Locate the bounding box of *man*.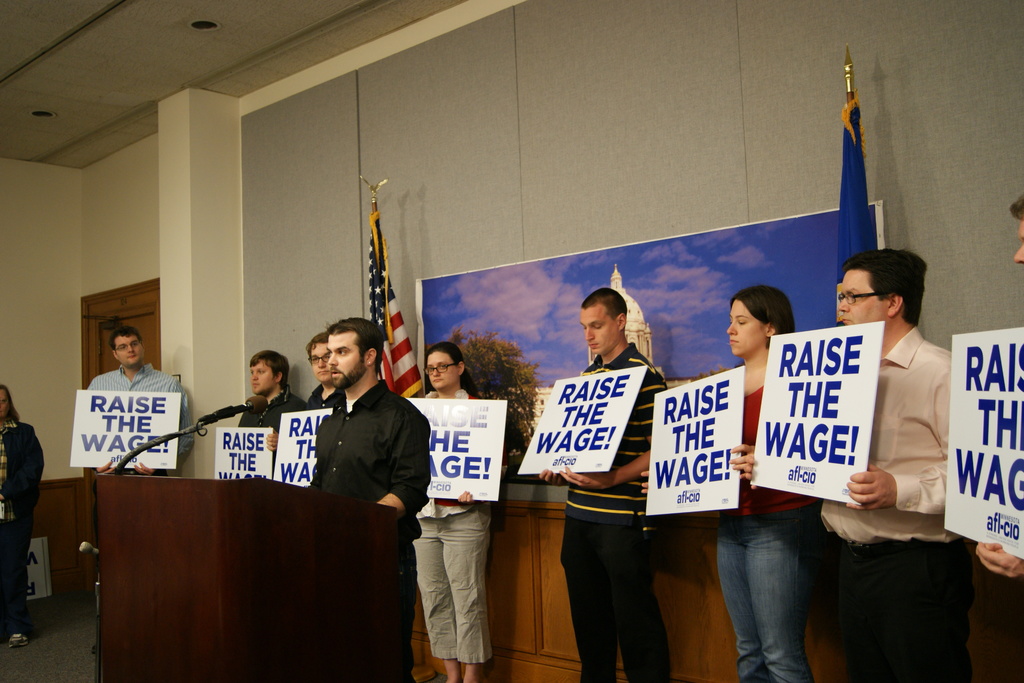
Bounding box: 535:287:671:682.
